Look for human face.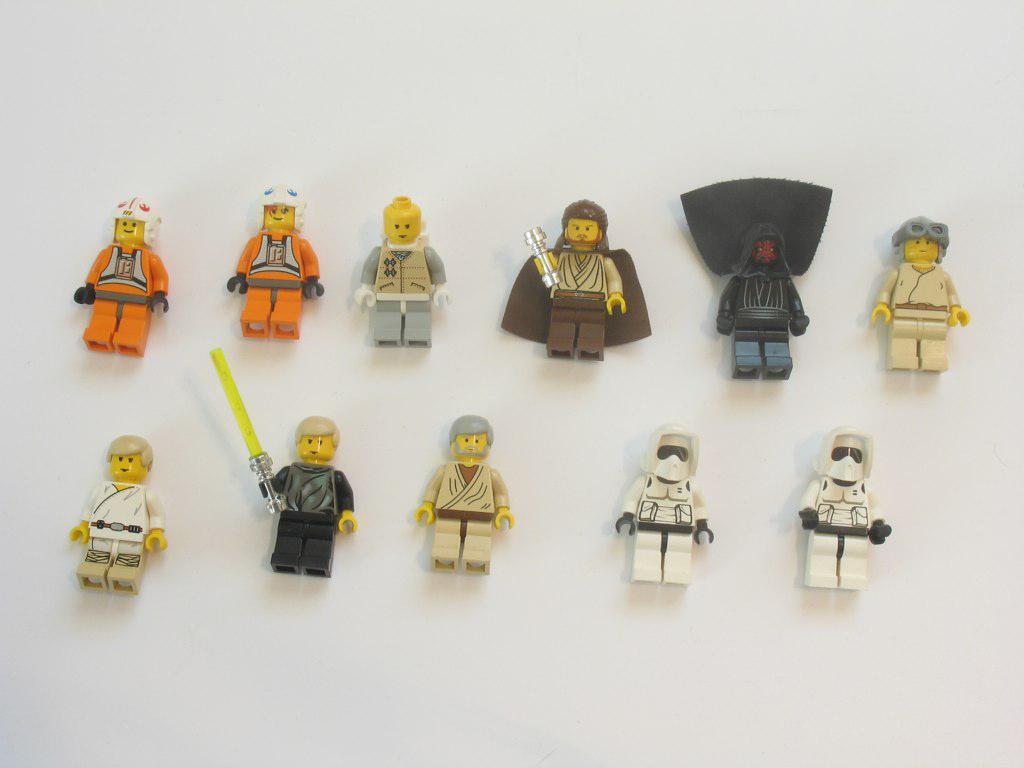
Found: (left=904, top=235, right=939, bottom=263).
